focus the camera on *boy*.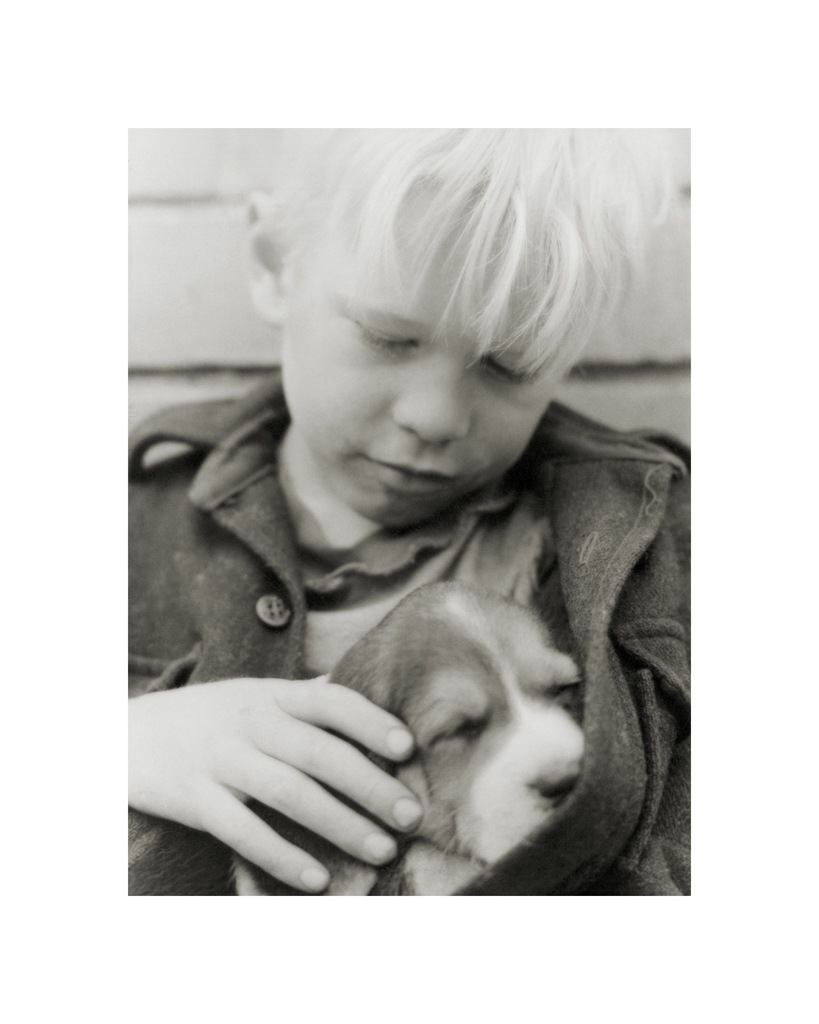
Focus region: 97 94 726 911.
